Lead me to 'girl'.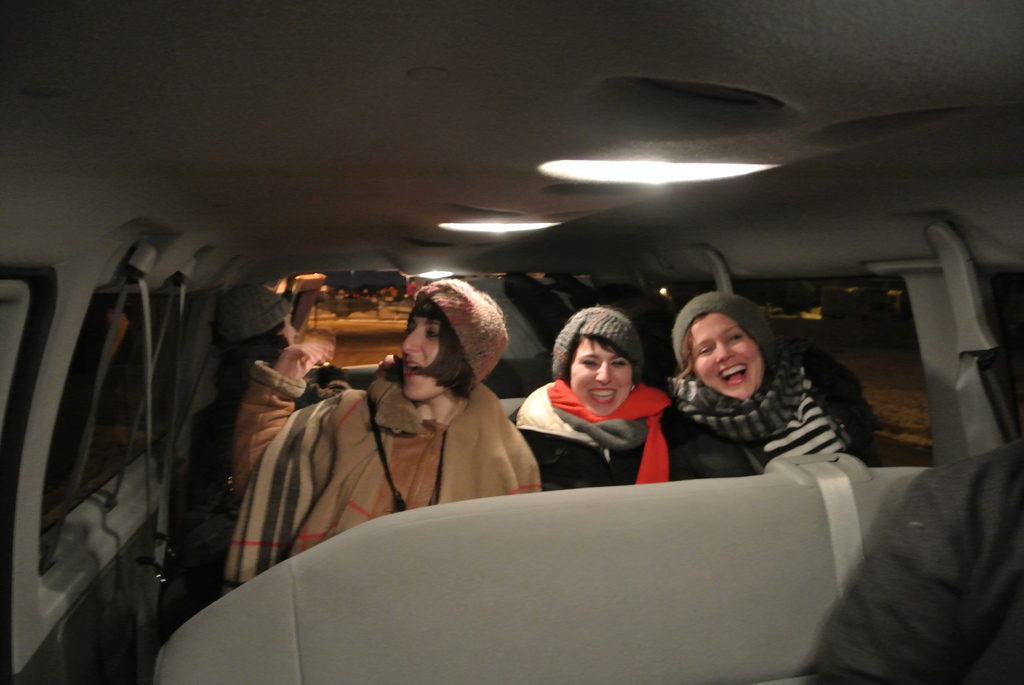
Lead to box=[655, 285, 858, 479].
